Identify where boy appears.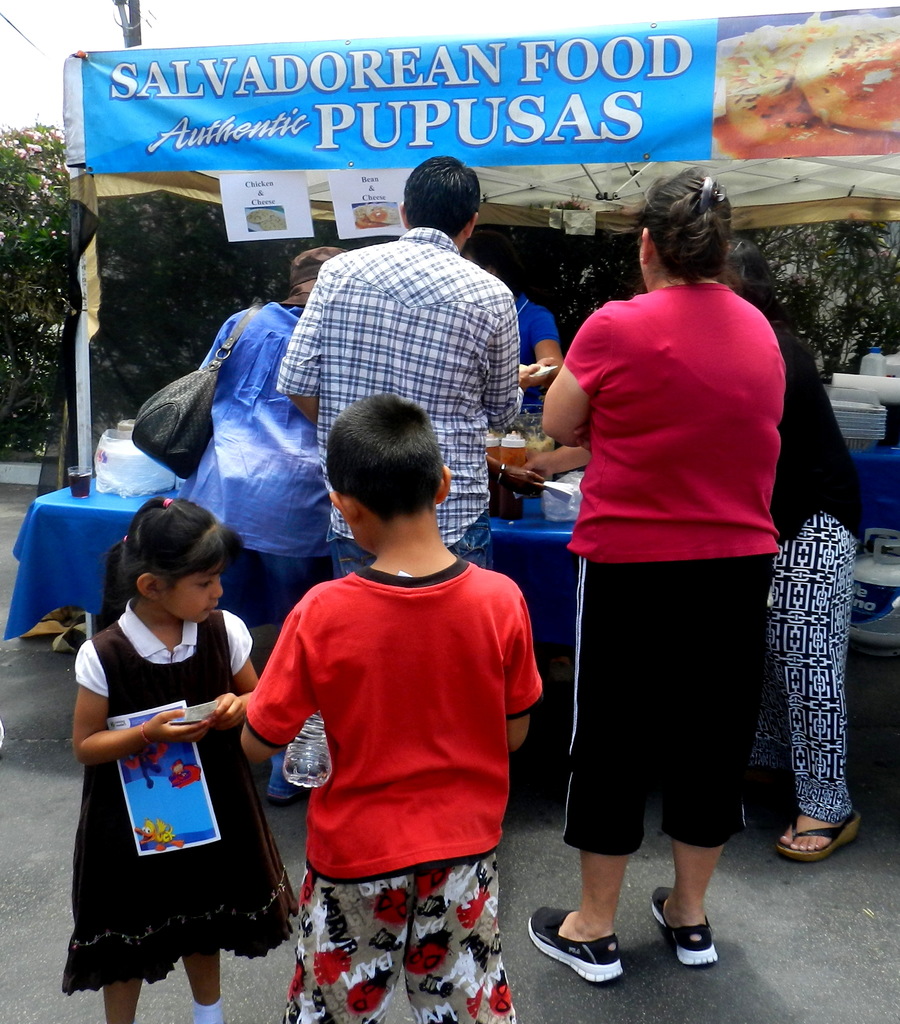
Appears at BBox(225, 362, 558, 1005).
